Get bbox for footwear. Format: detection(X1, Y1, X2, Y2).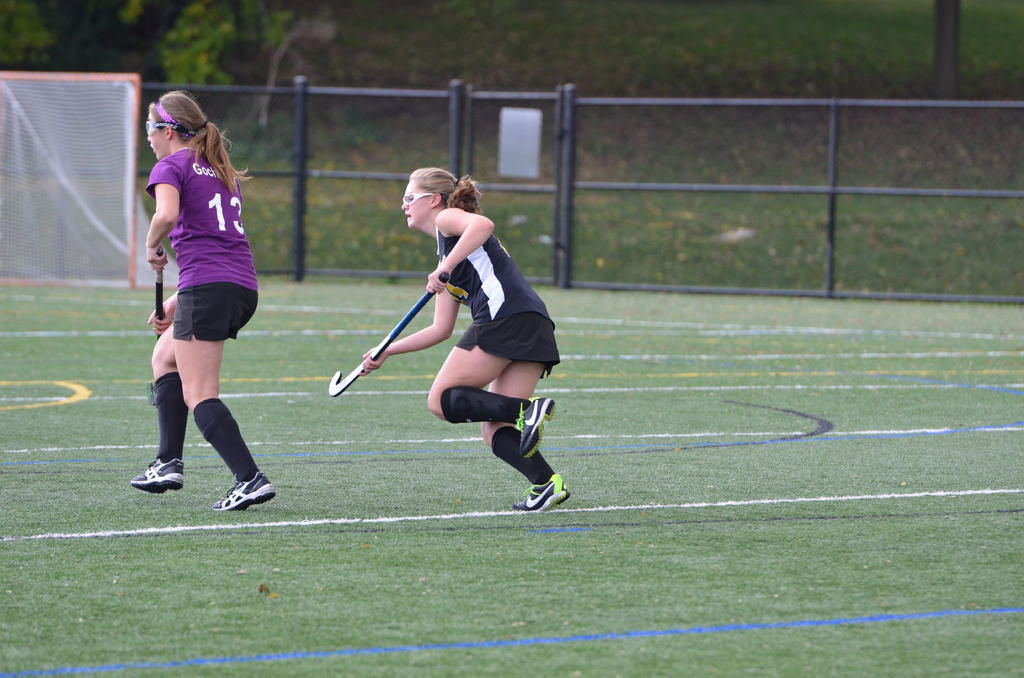
detection(117, 446, 179, 503).
